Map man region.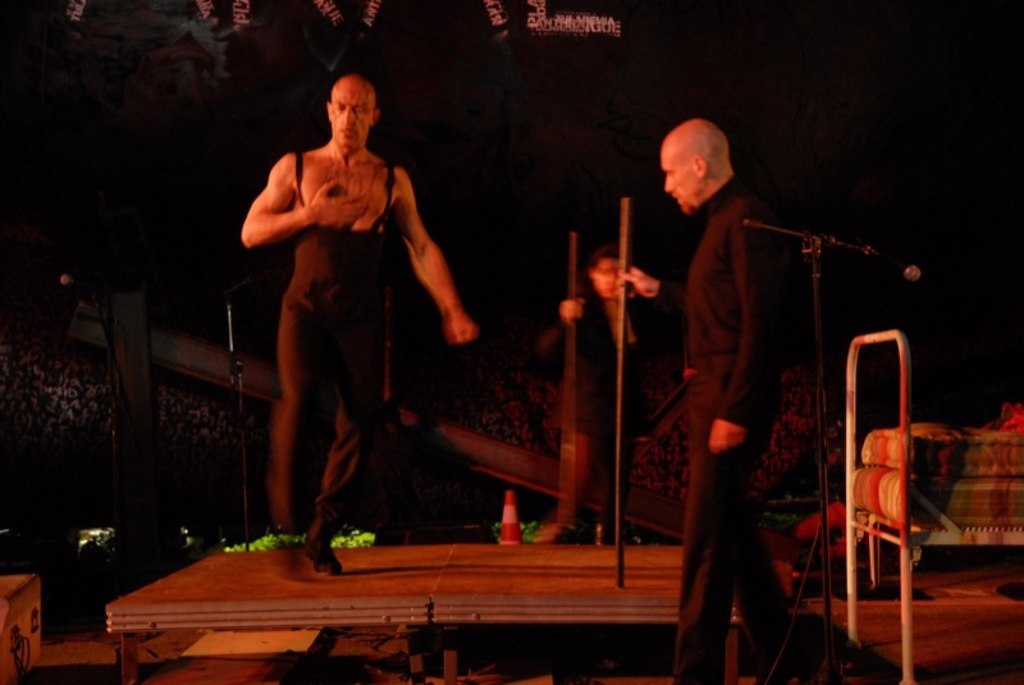
Mapped to (613,111,800,684).
